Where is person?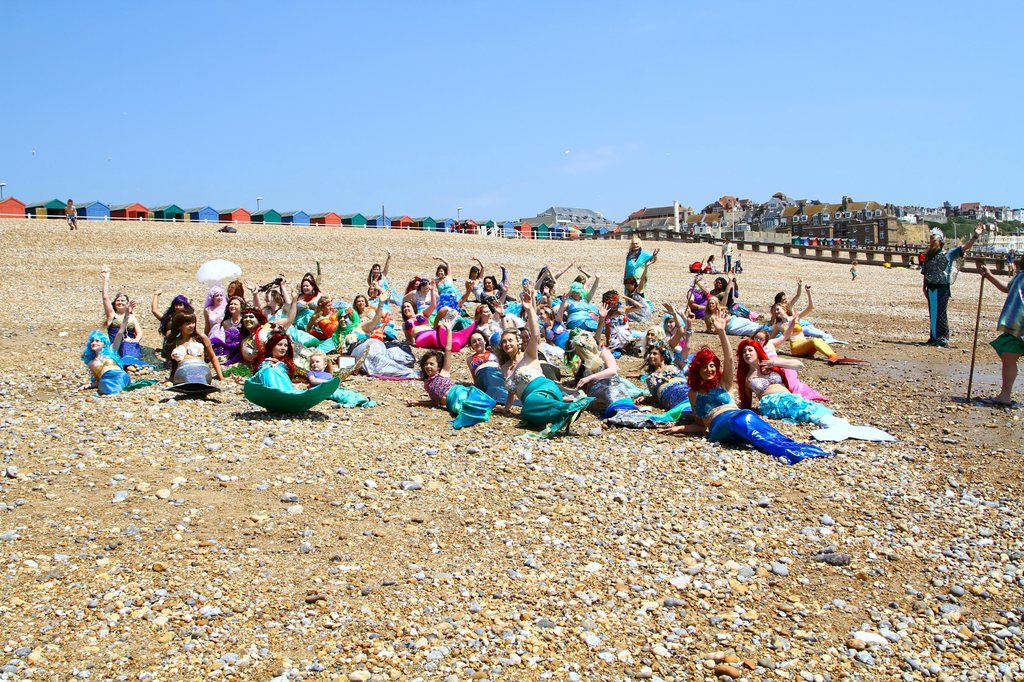
bbox=(563, 266, 597, 331).
